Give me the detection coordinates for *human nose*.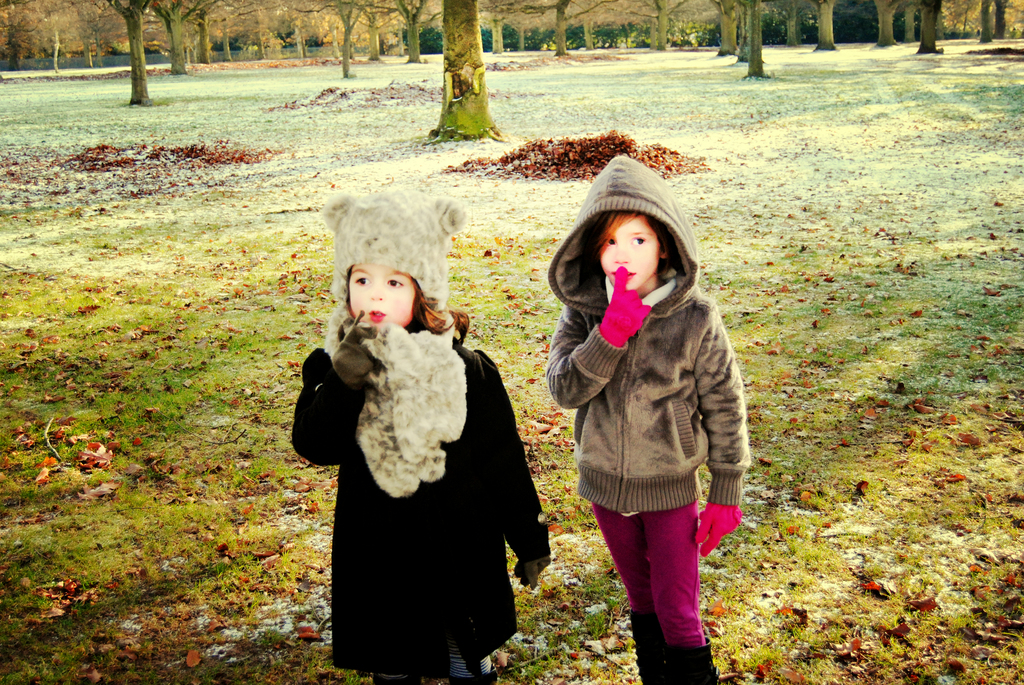
370/284/383/303.
